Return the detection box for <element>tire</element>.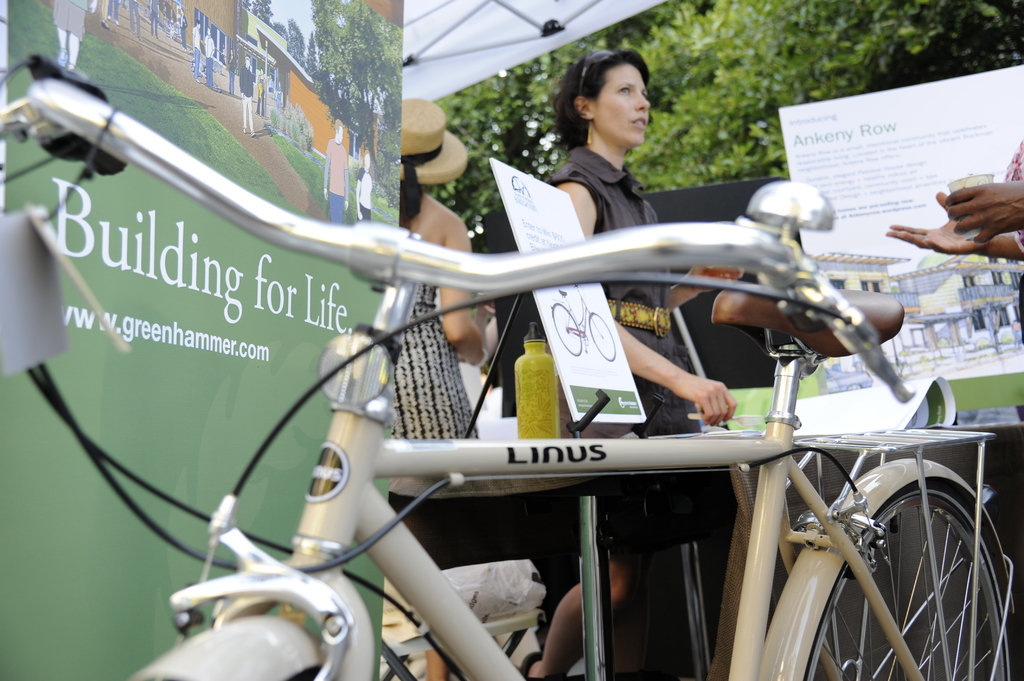
left=551, top=301, right=585, bottom=358.
